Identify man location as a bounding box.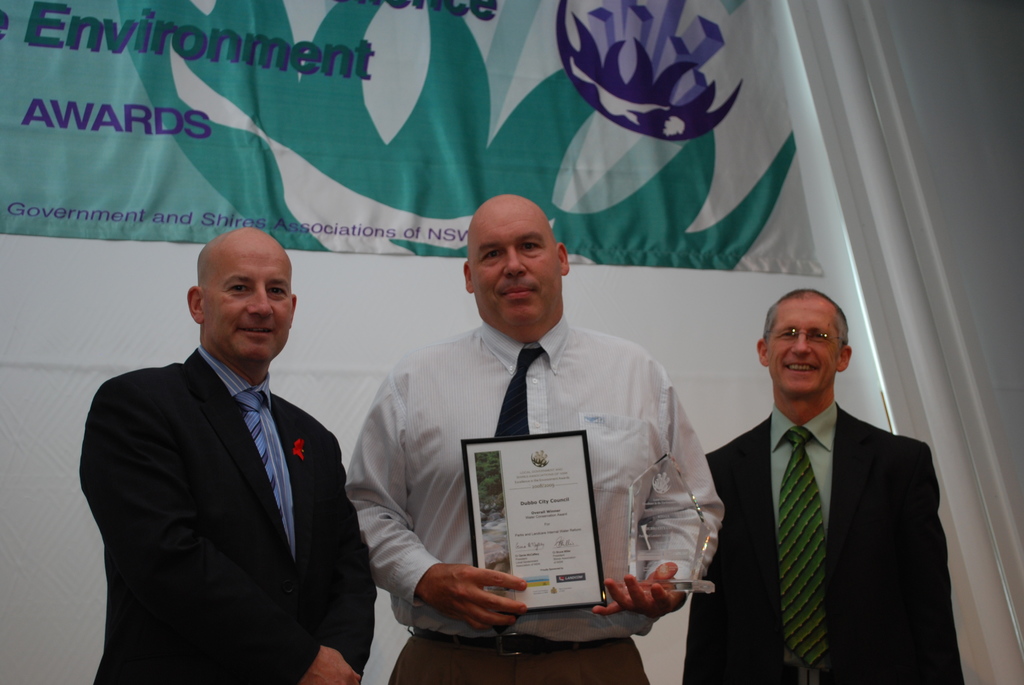
[341, 195, 728, 684].
